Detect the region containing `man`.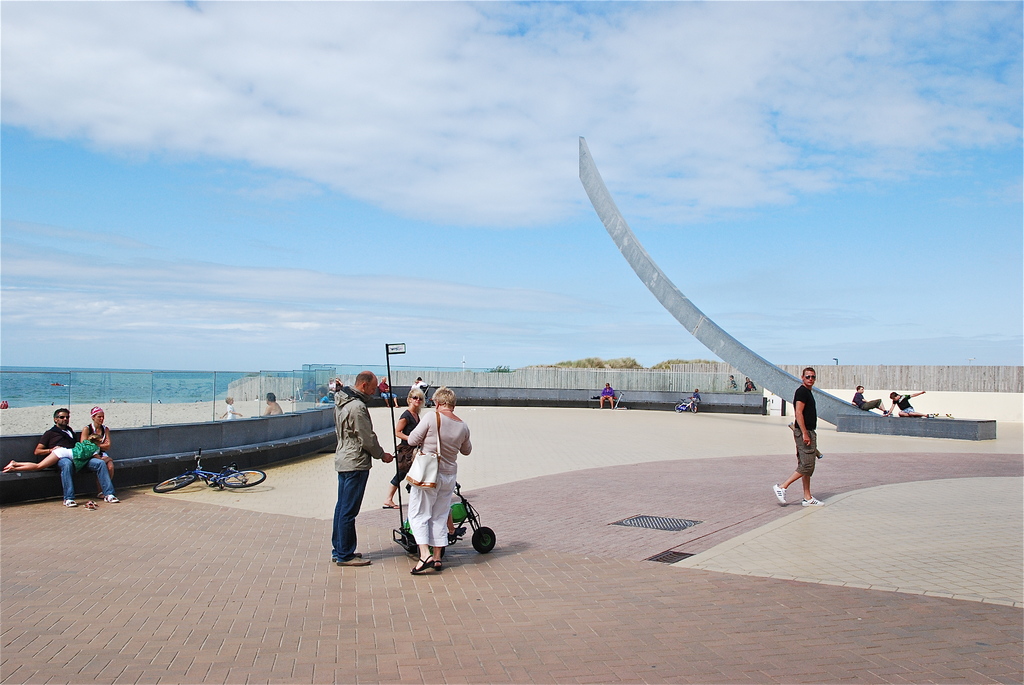
[x1=33, y1=405, x2=122, y2=507].
